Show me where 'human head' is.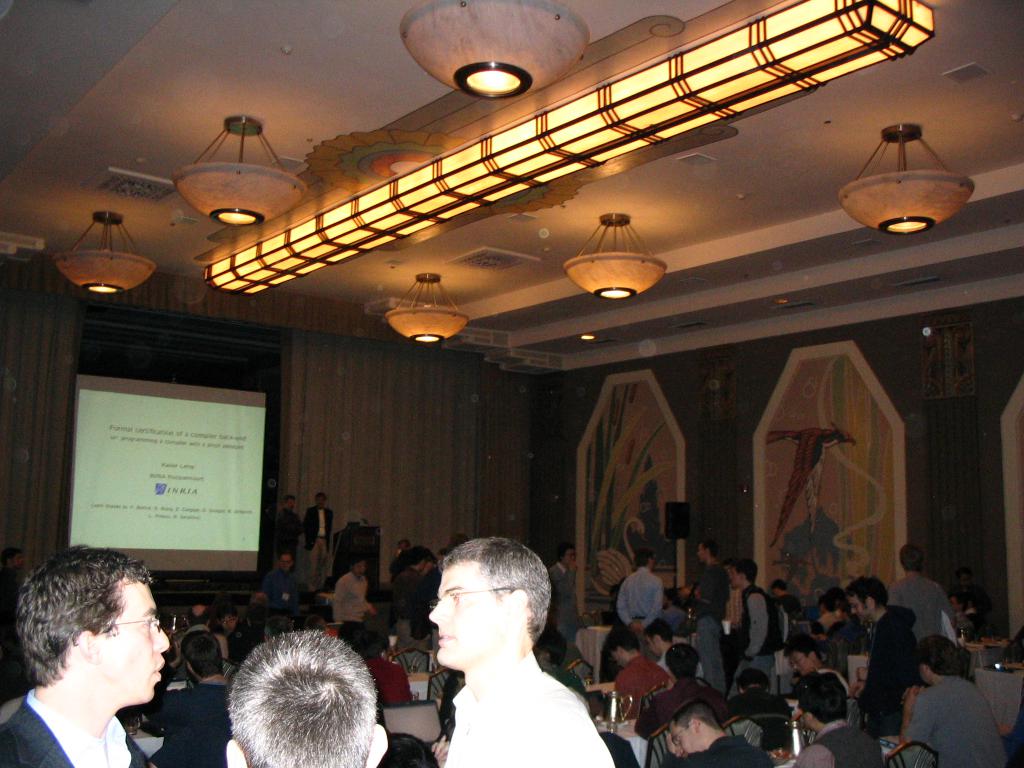
'human head' is at [left=847, top=575, right=883, bottom=623].
